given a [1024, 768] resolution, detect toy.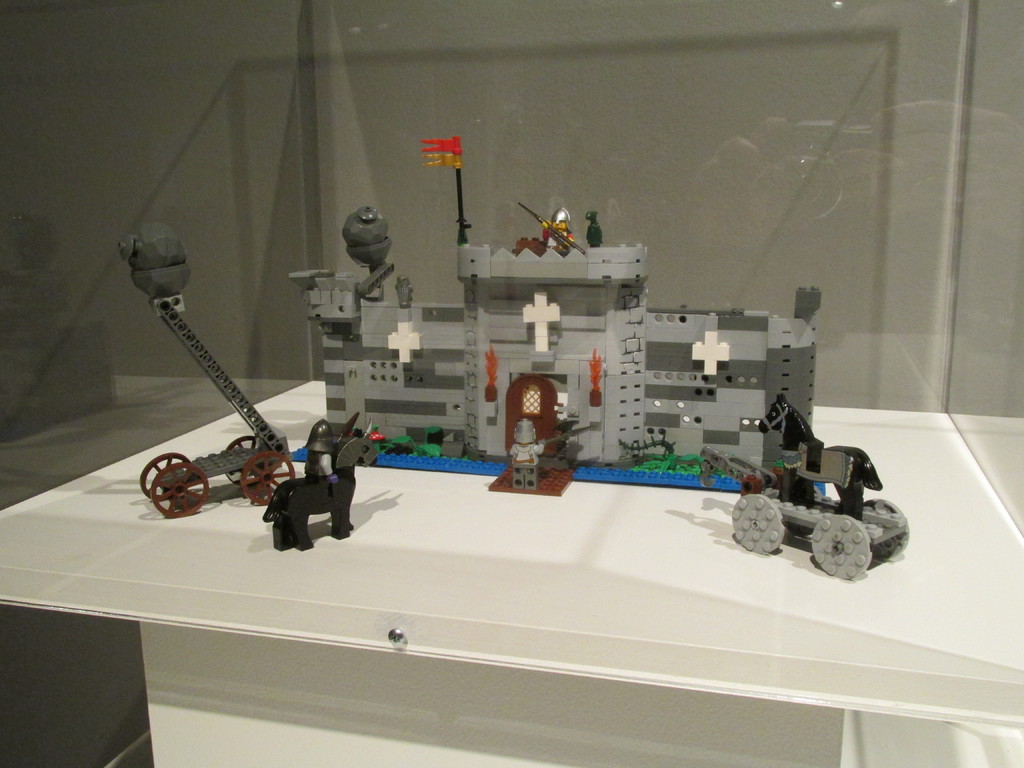
(541, 205, 573, 257).
